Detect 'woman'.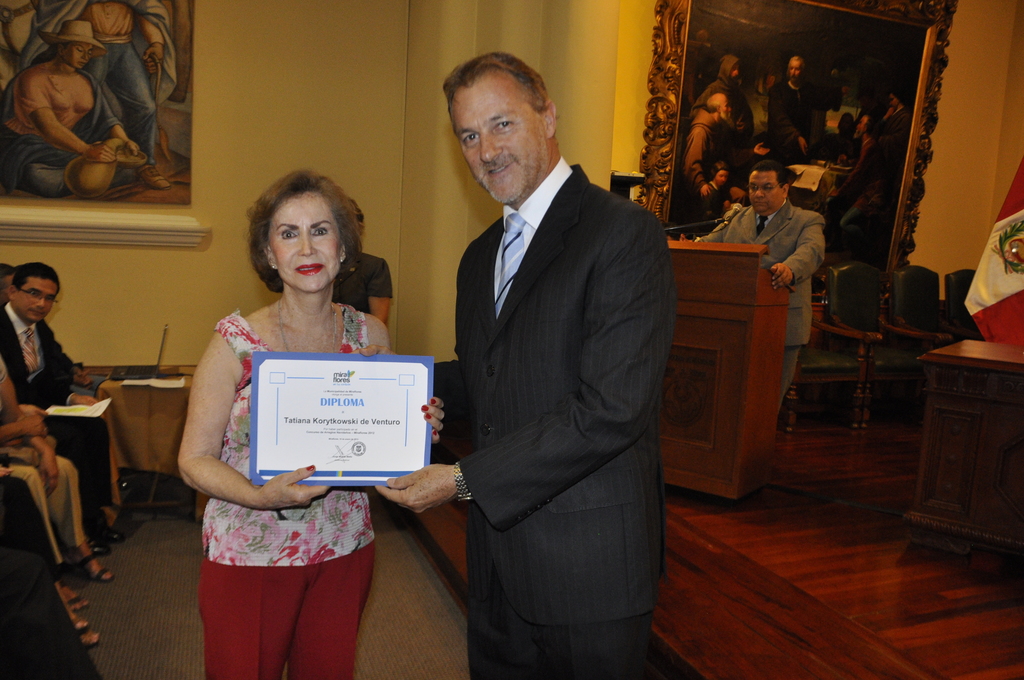
Detected at select_region(165, 166, 456, 679).
